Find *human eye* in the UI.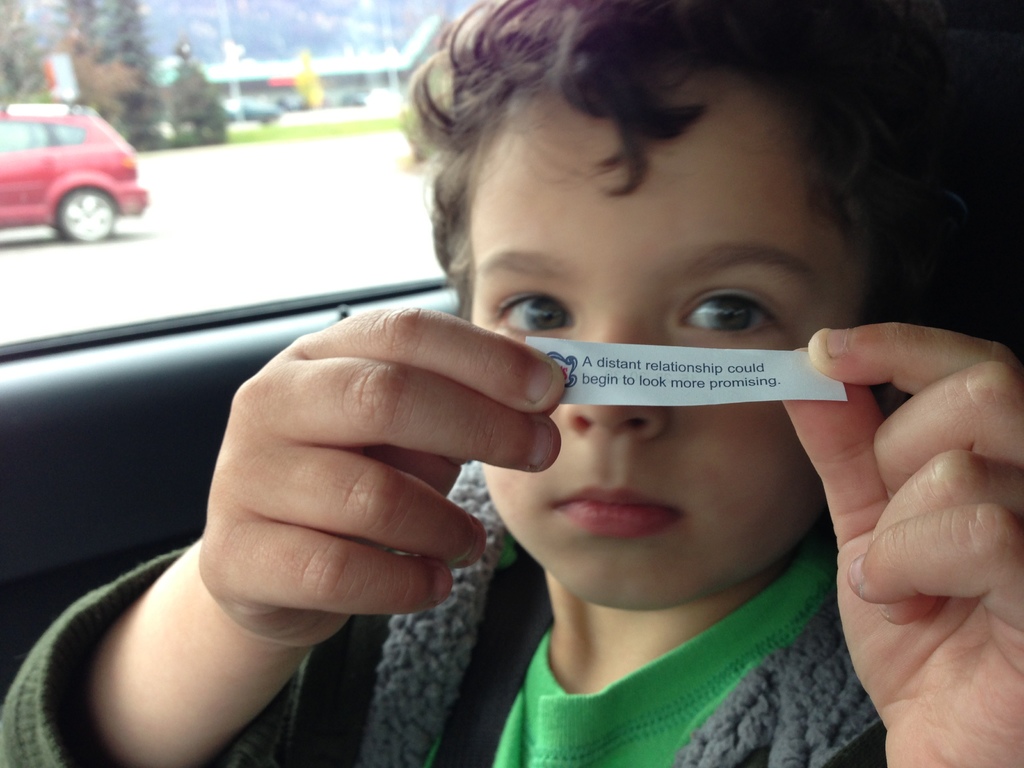
UI element at rect(492, 294, 577, 338).
